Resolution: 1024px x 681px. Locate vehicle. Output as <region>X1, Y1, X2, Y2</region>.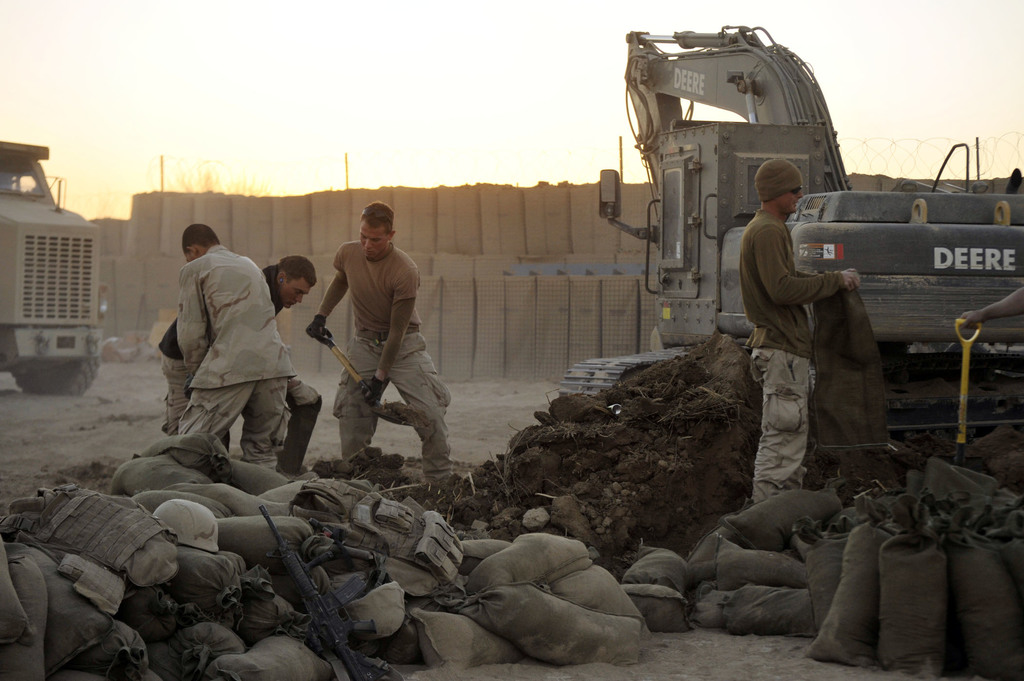
<region>561, 30, 1023, 448</region>.
